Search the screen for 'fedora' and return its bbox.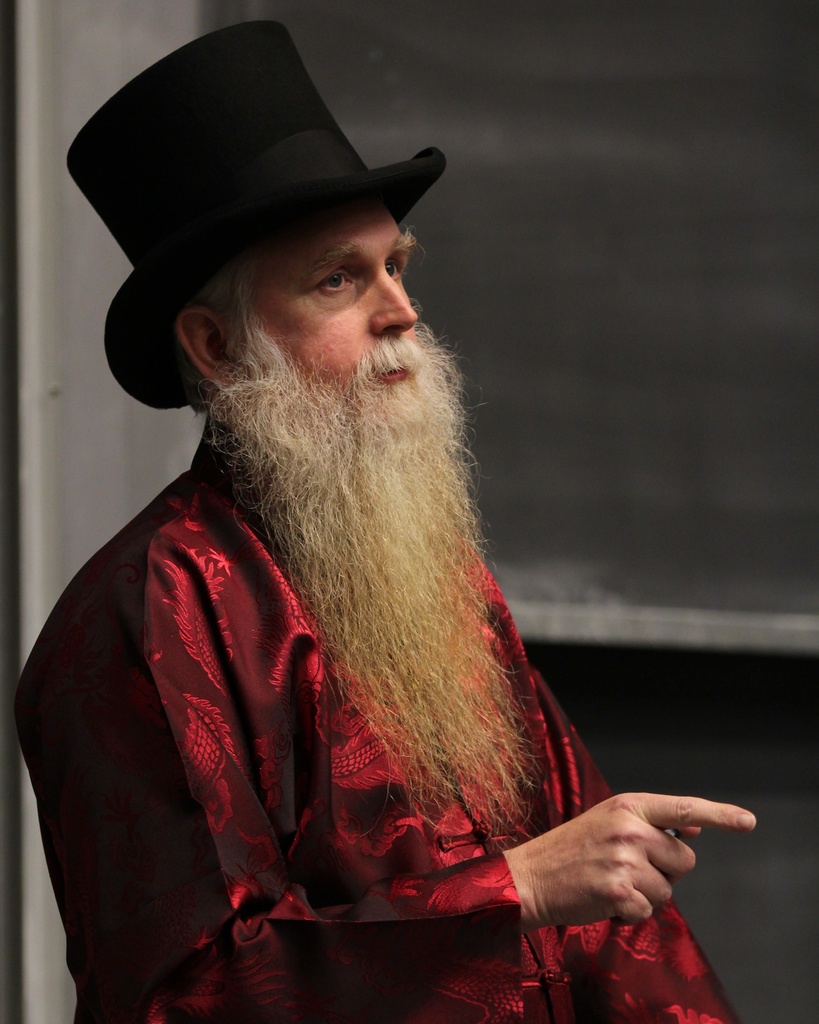
Found: [107,6,440,415].
